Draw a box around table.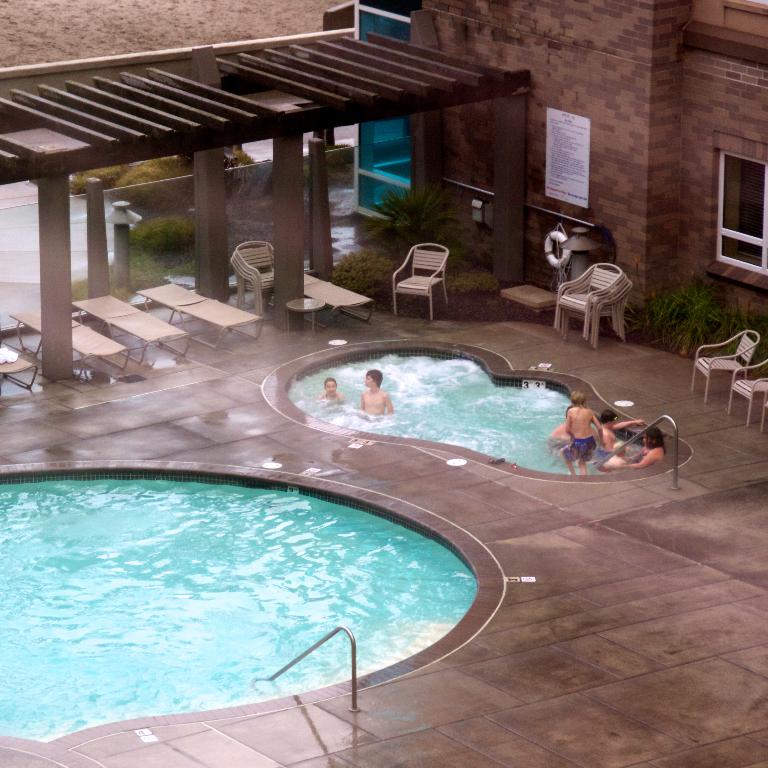
crop(499, 280, 558, 315).
